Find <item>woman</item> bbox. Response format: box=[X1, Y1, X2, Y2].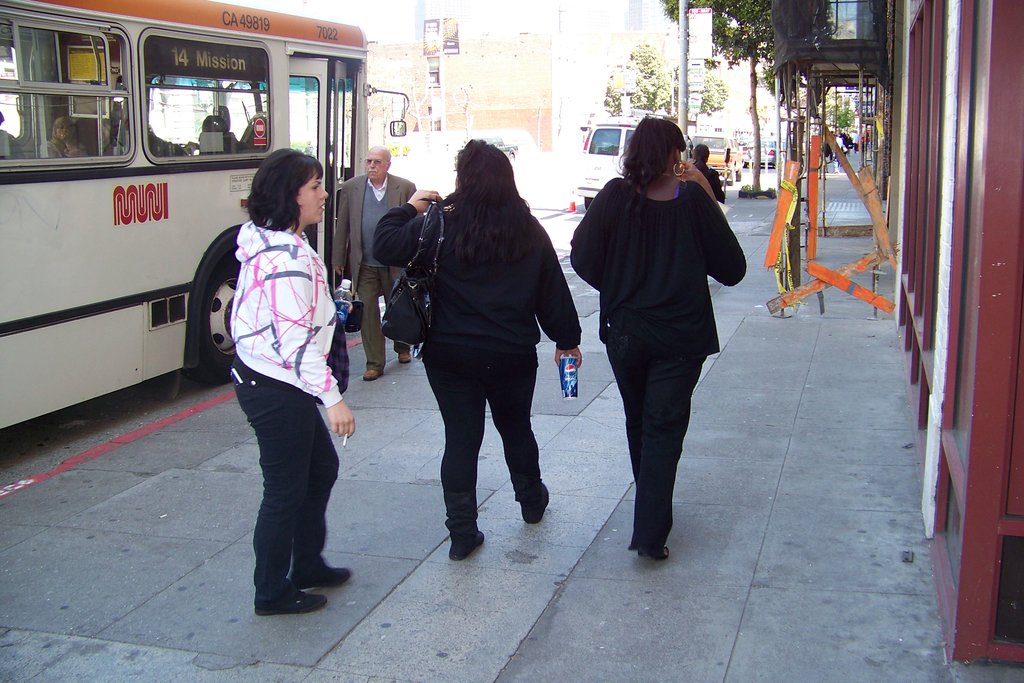
box=[218, 147, 362, 611].
